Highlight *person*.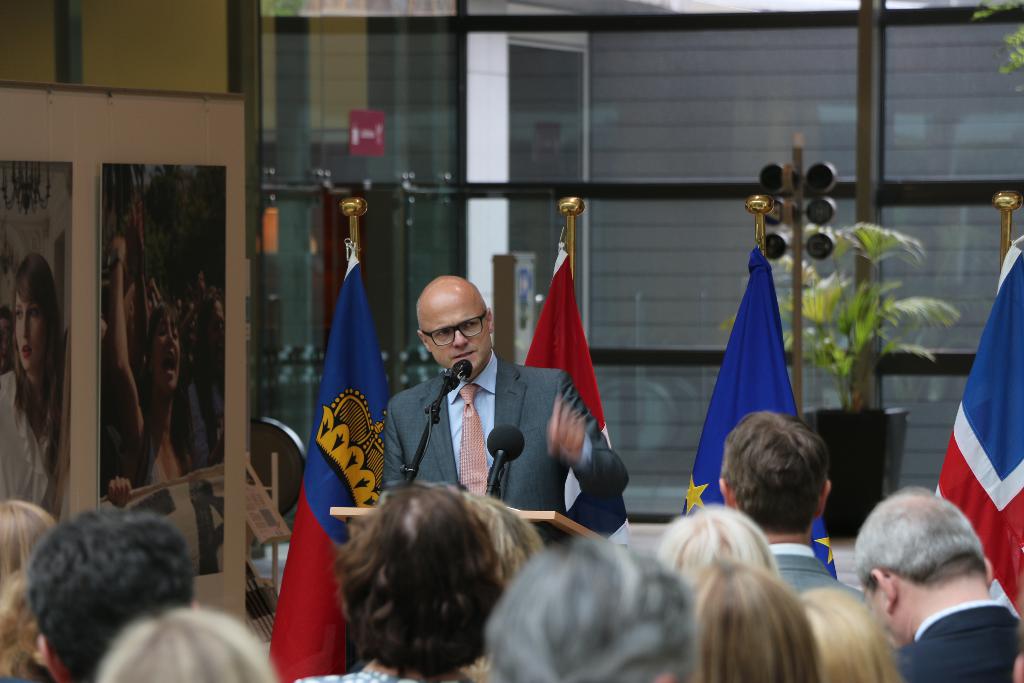
Highlighted region: (385, 276, 629, 513).
